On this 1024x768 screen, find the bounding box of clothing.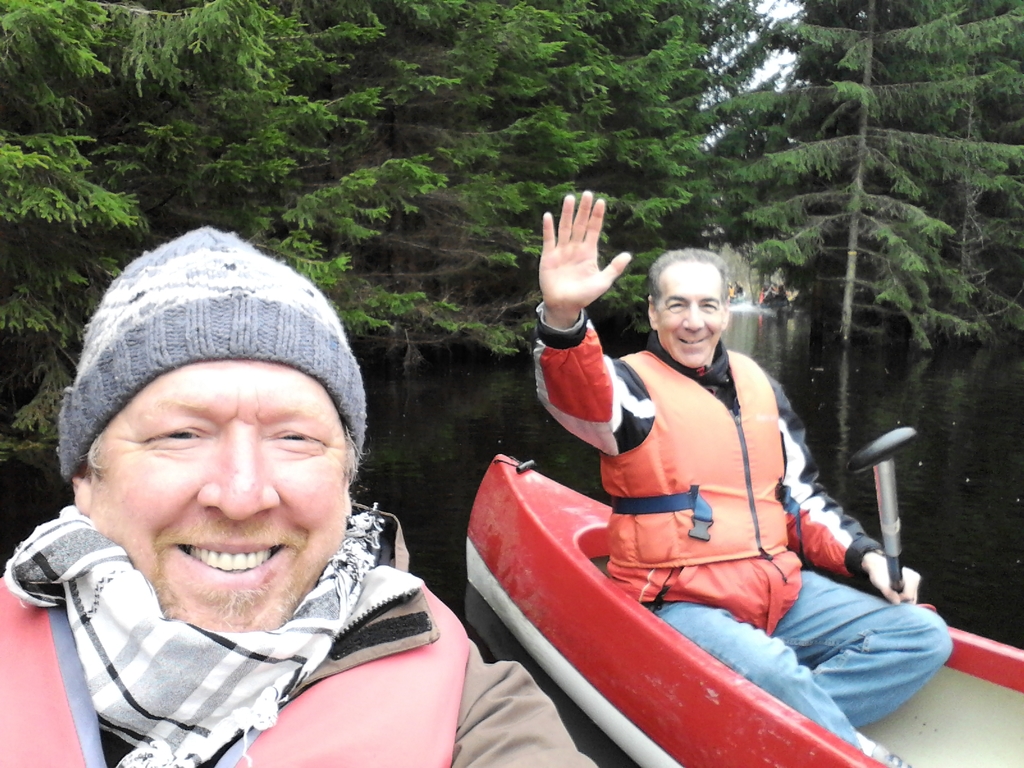
Bounding box: (0, 459, 605, 767).
